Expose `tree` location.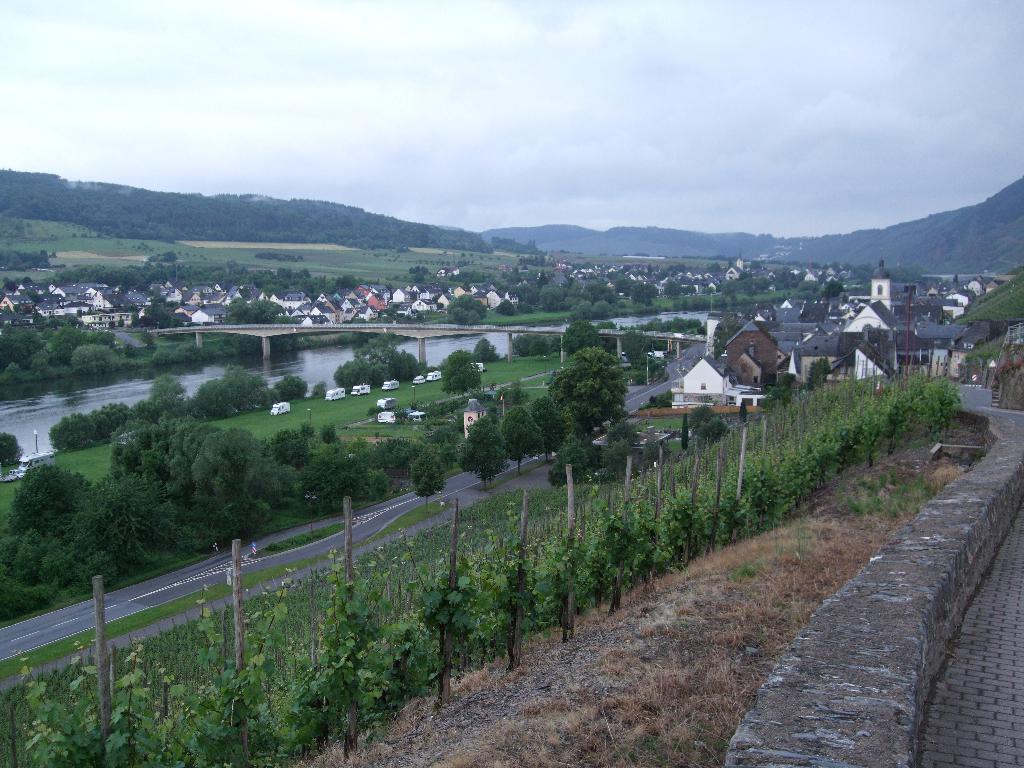
Exposed at l=547, t=352, r=630, b=433.
